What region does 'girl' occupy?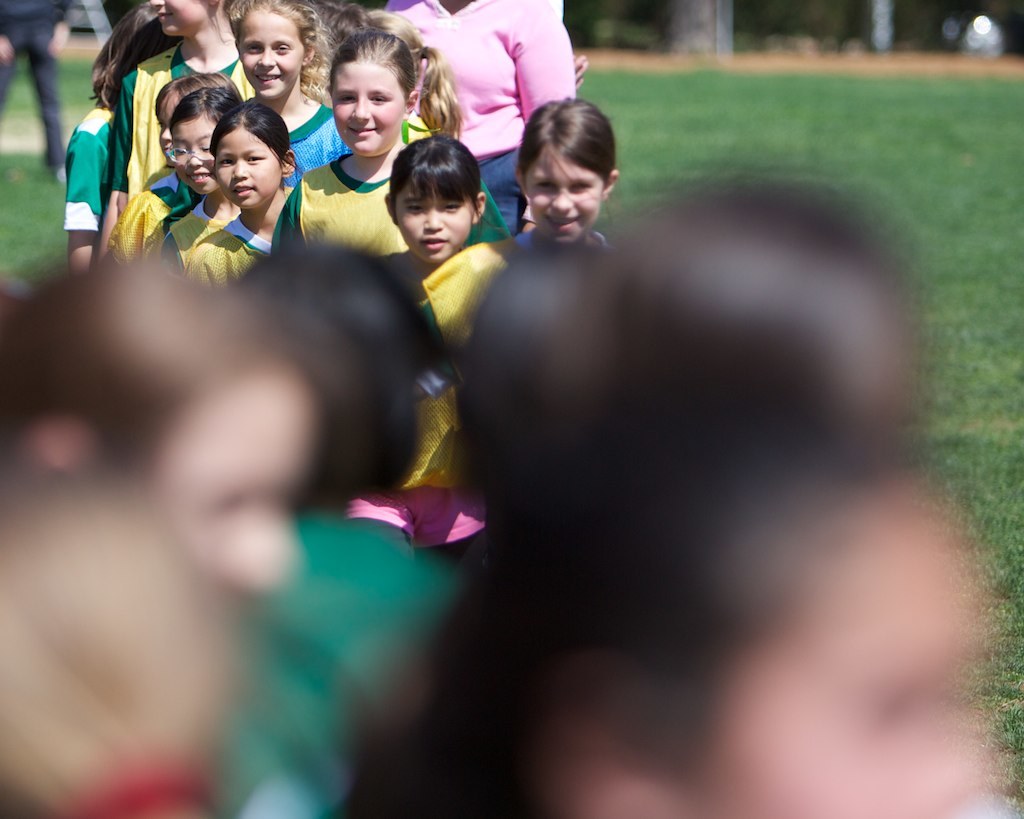
rect(453, 180, 912, 506).
